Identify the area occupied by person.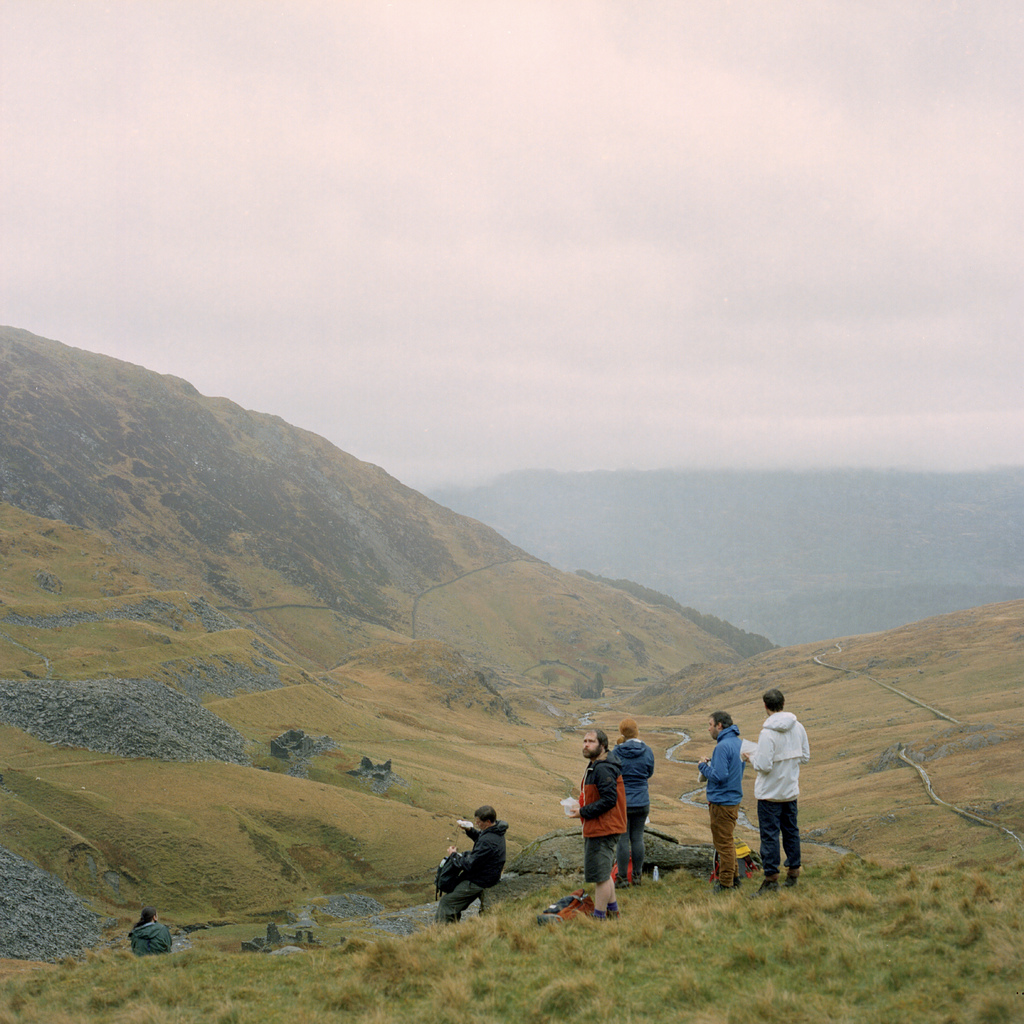
Area: [696,710,748,895].
